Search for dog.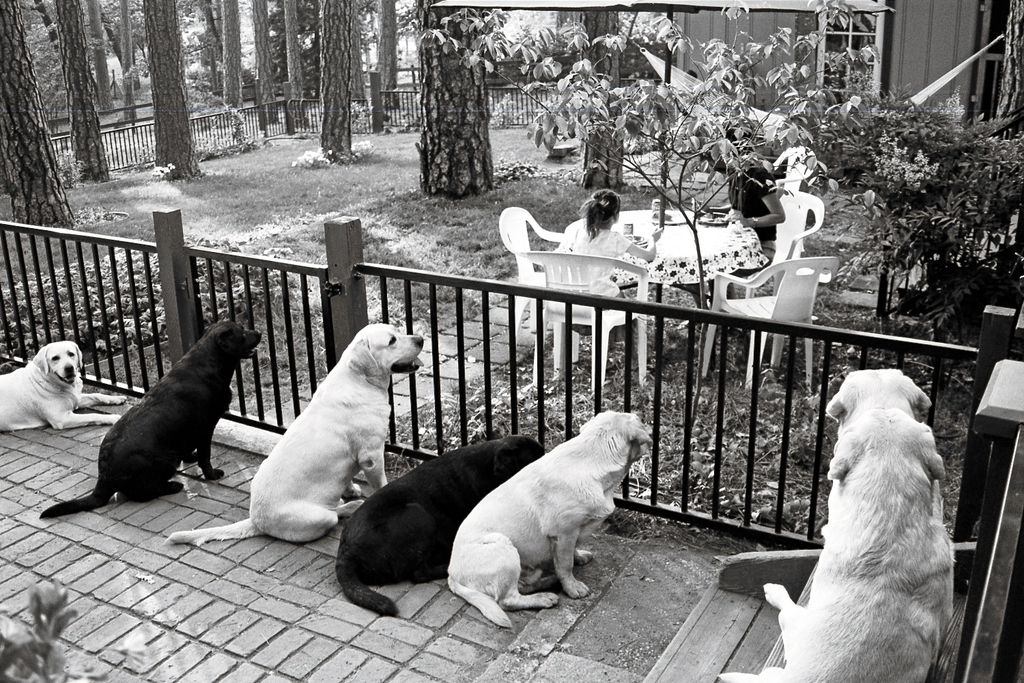
Found at 726:407:958:682.
